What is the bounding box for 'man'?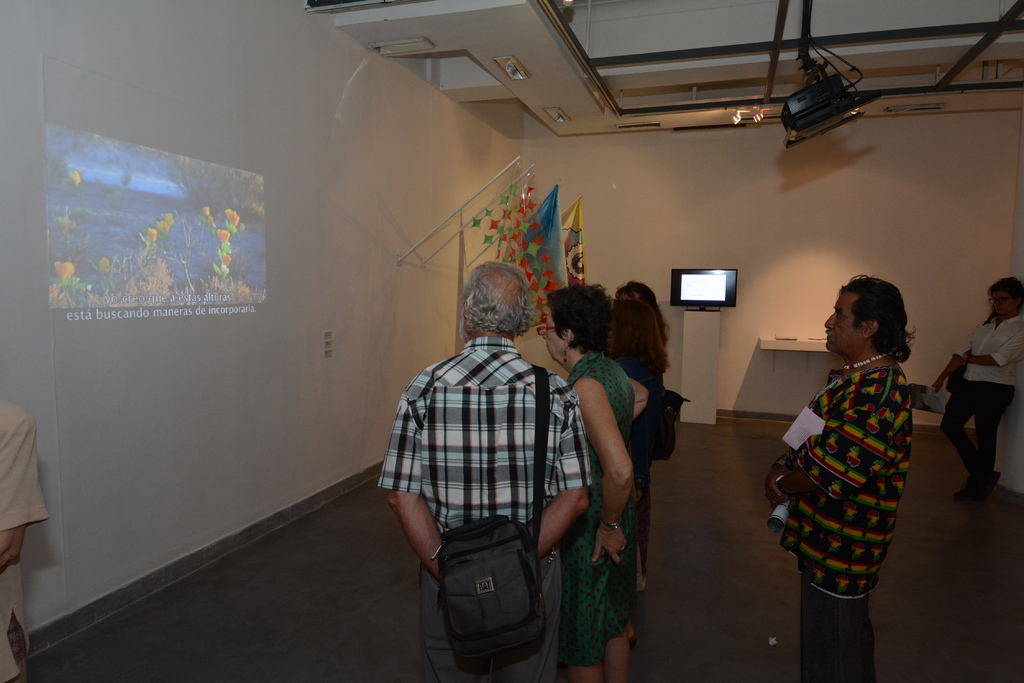
<region>938, 270, 1023, 508</region>.
